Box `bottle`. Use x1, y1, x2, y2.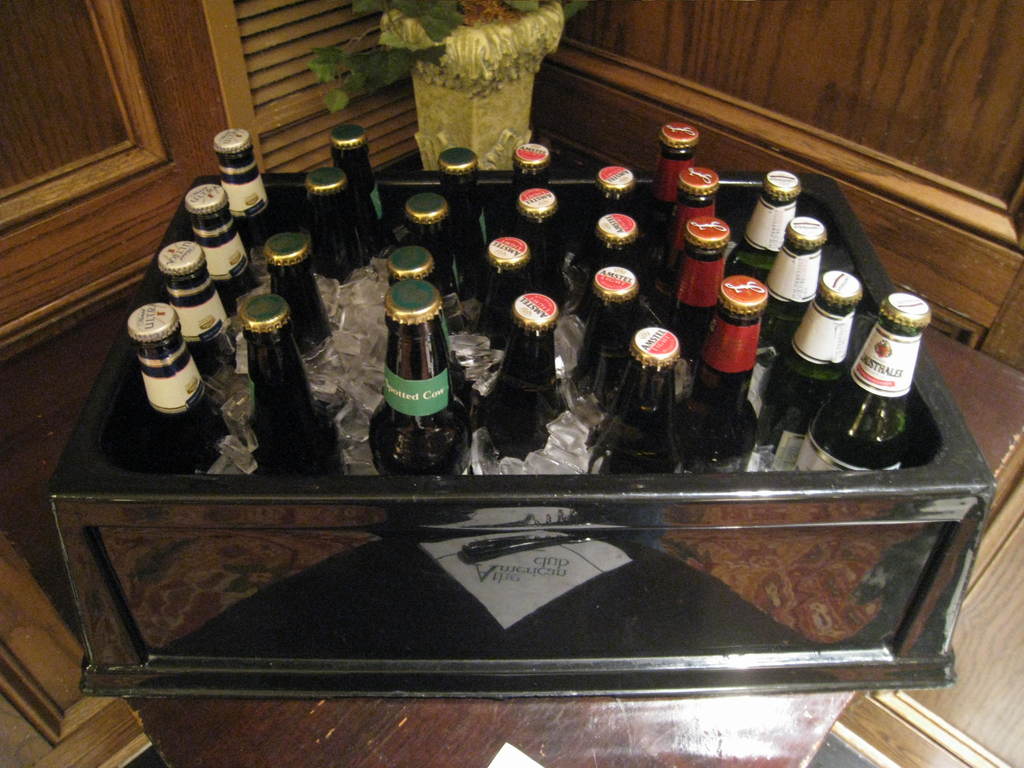
766, 266, 867, 460.
